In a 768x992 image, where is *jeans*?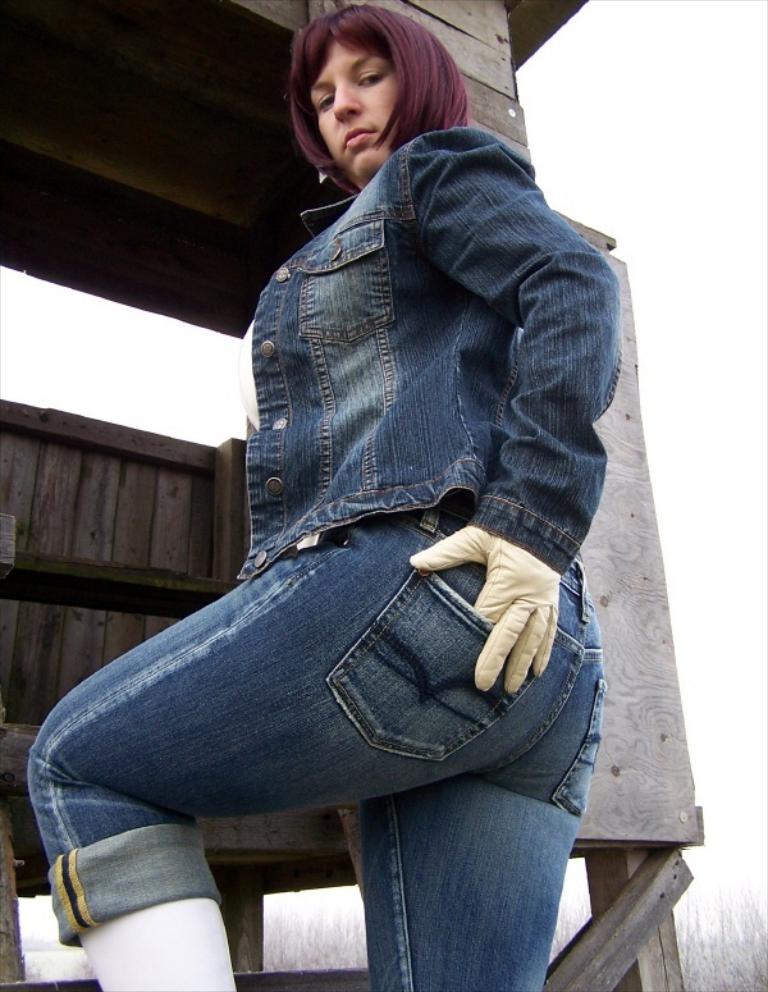
(x1=20, y1=524, x2=616, y2=991).
